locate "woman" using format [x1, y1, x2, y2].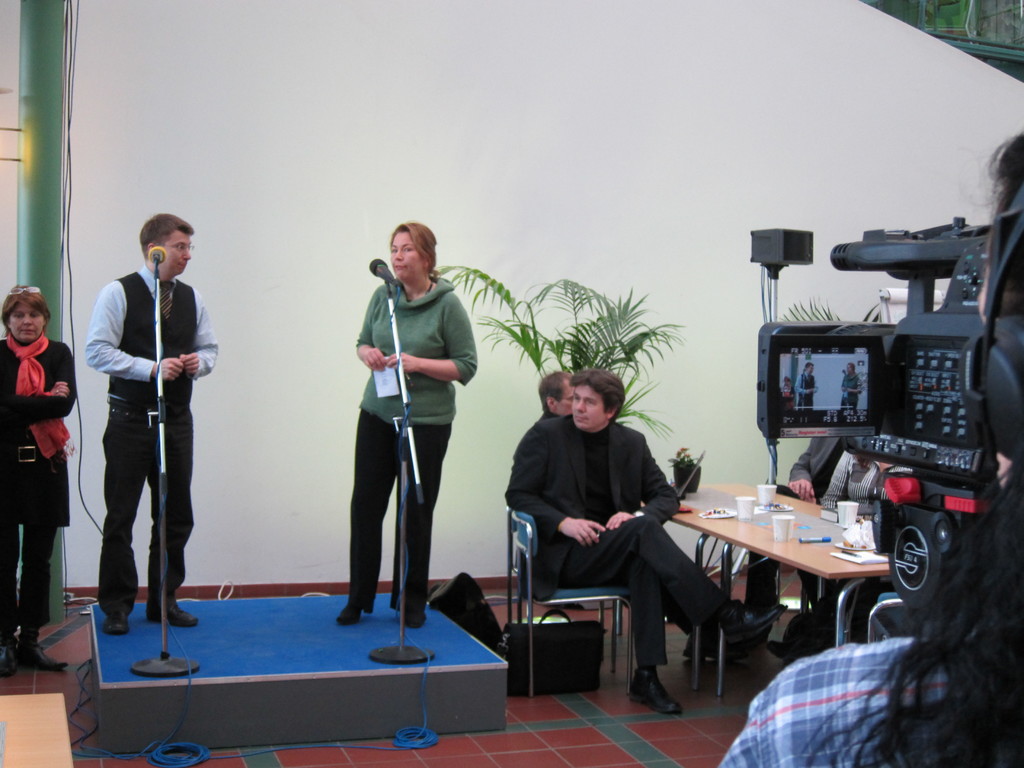
[776, 376, 797, 411].
